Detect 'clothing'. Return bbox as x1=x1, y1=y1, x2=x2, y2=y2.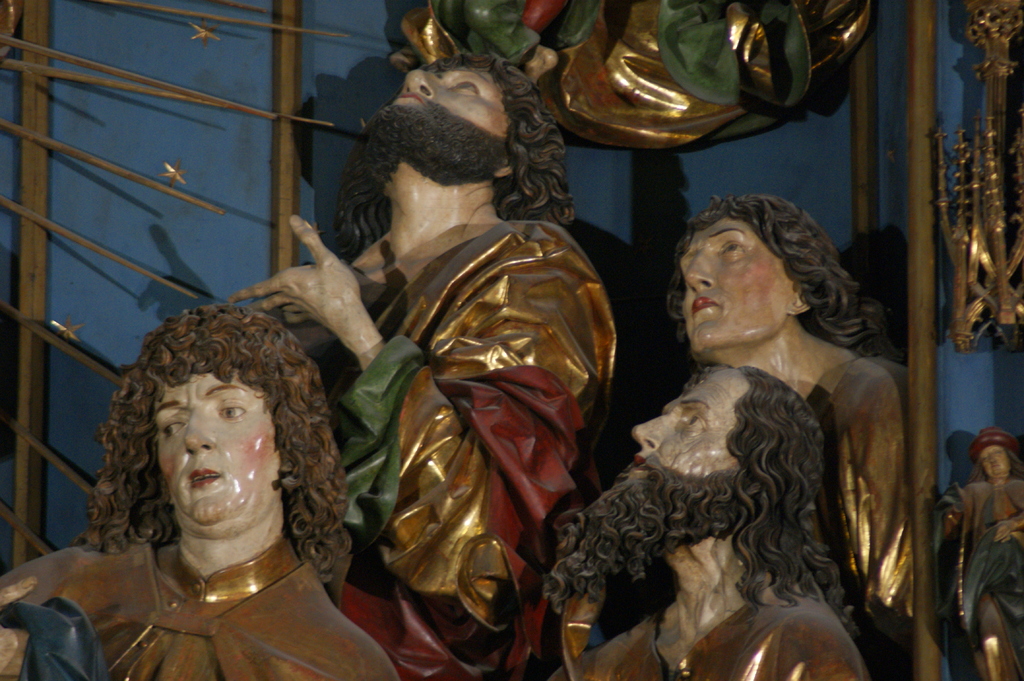
x1=806, y1=356, x2=915, y2=680.
